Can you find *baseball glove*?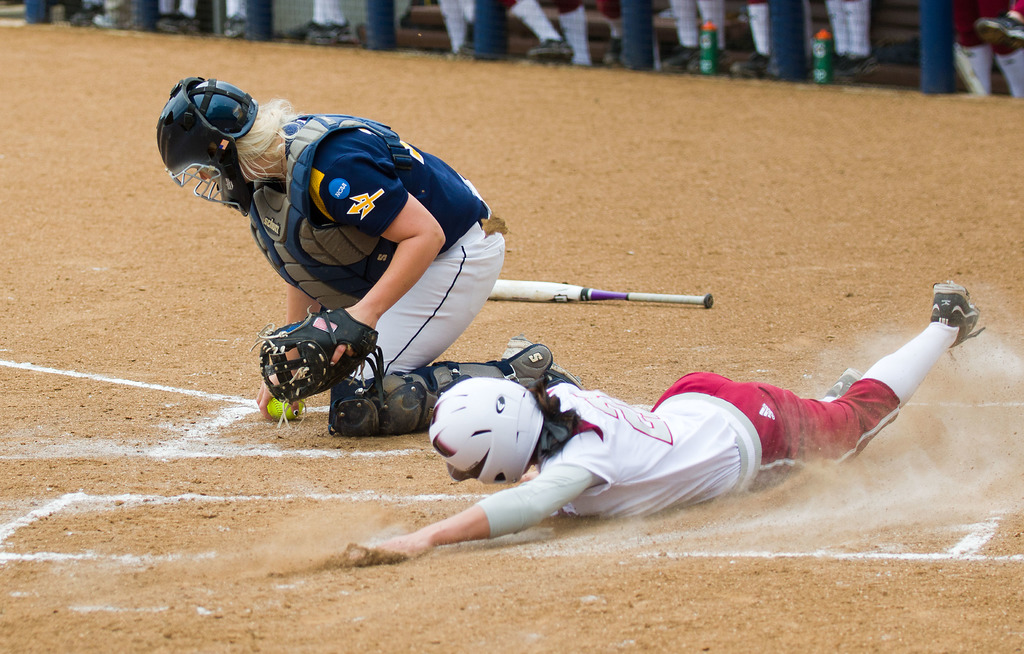
Yes, bounding box: <box>250,300,386,428</box>.
